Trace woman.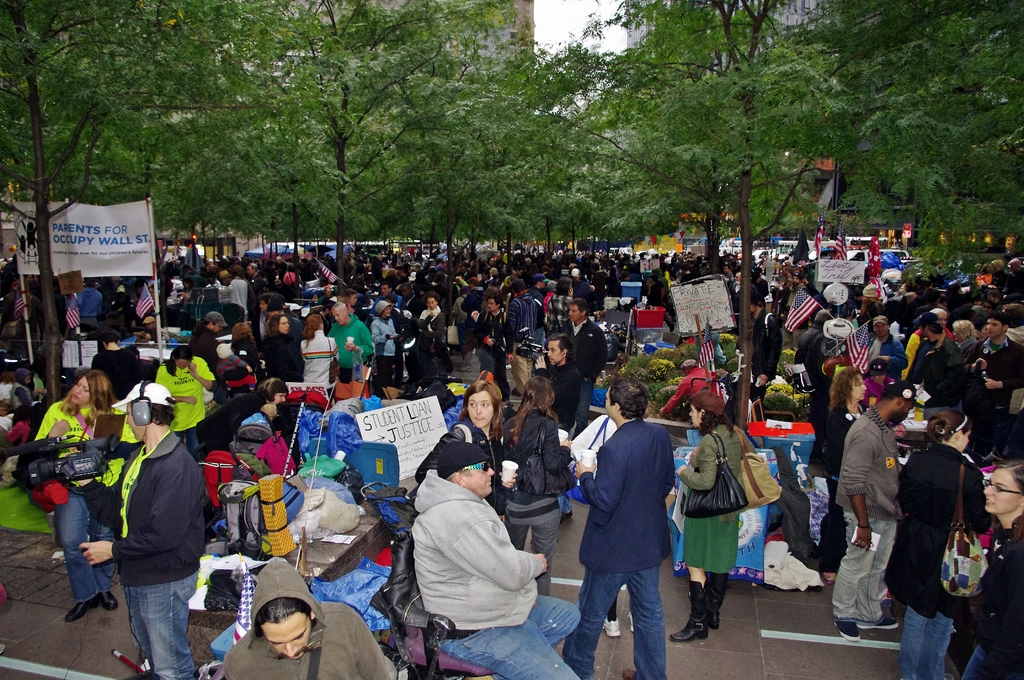
Traced to [227, 320, 265, 384].
